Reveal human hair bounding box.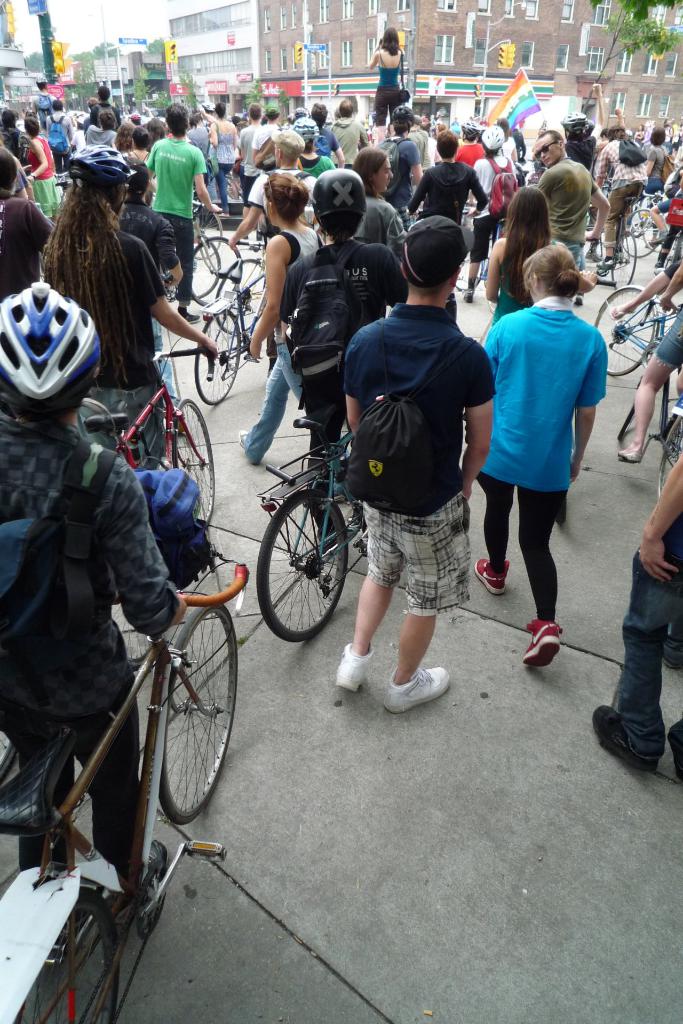
Revealed: crop(1, 109, 17, 129).
